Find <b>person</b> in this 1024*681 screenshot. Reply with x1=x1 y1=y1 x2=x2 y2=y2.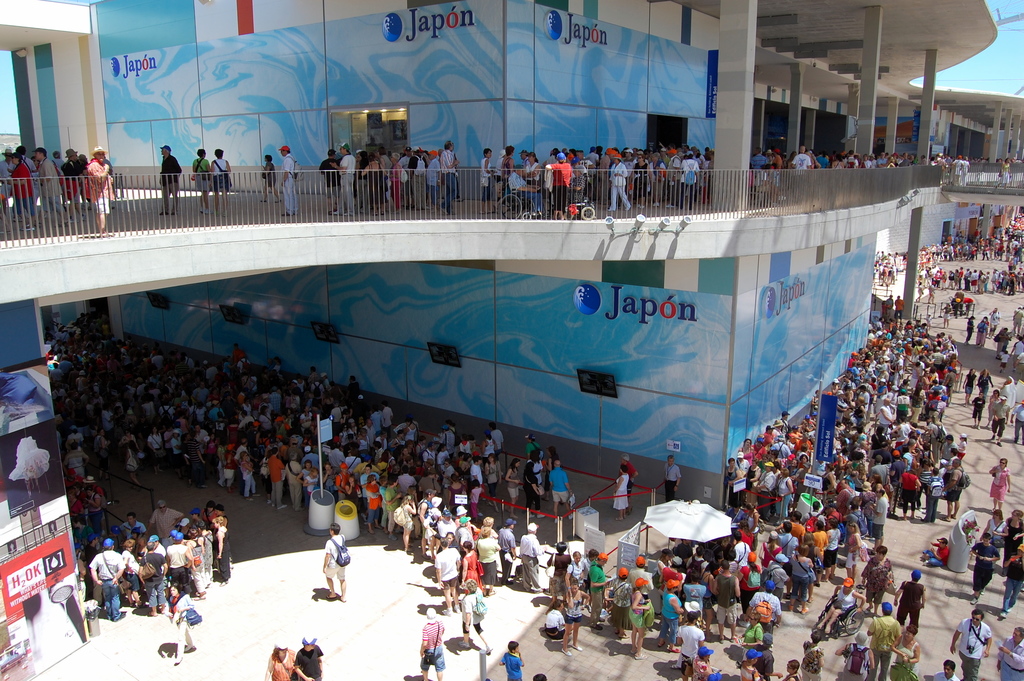
x1=138 y1=539 x2=176 y2=616.
